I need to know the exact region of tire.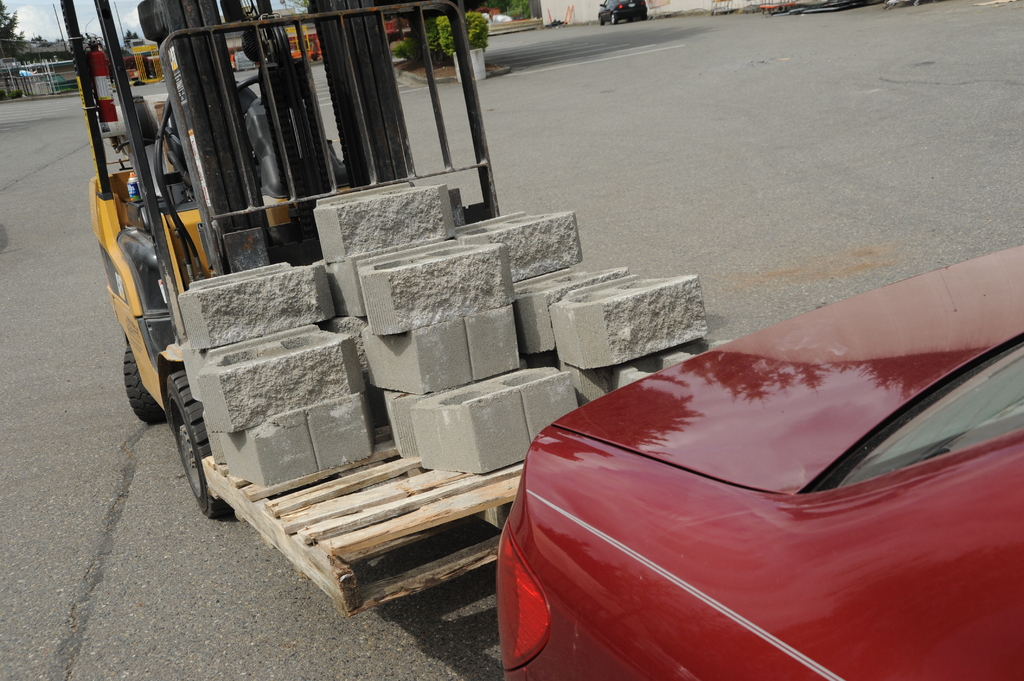
Region: box(610, 13, 618, 25).
